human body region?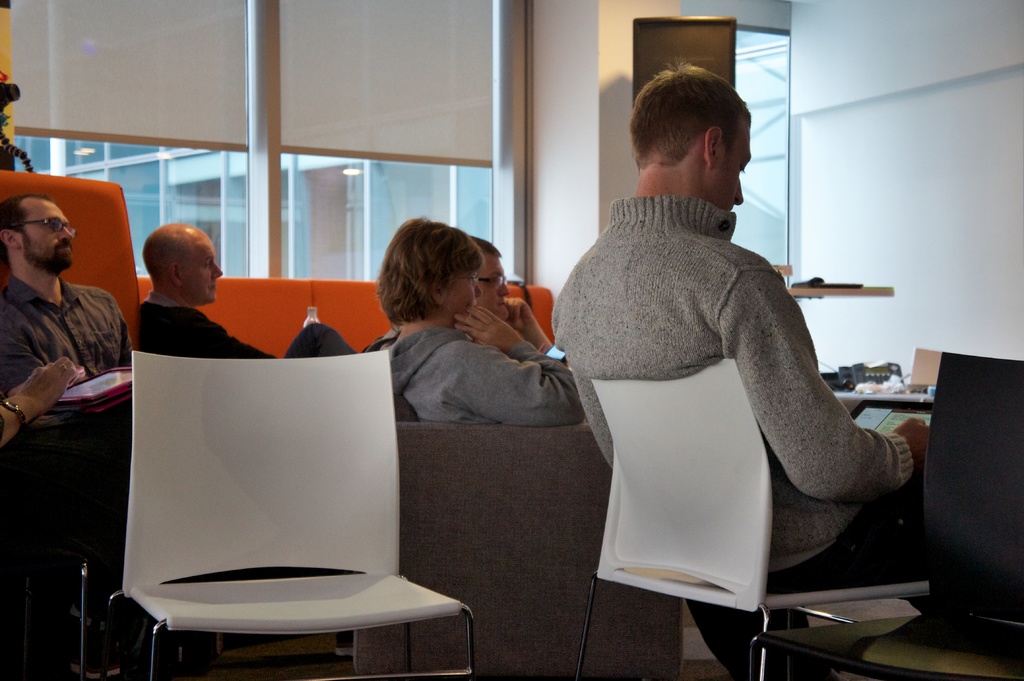
bbox=[0, 291, 140, 391]
